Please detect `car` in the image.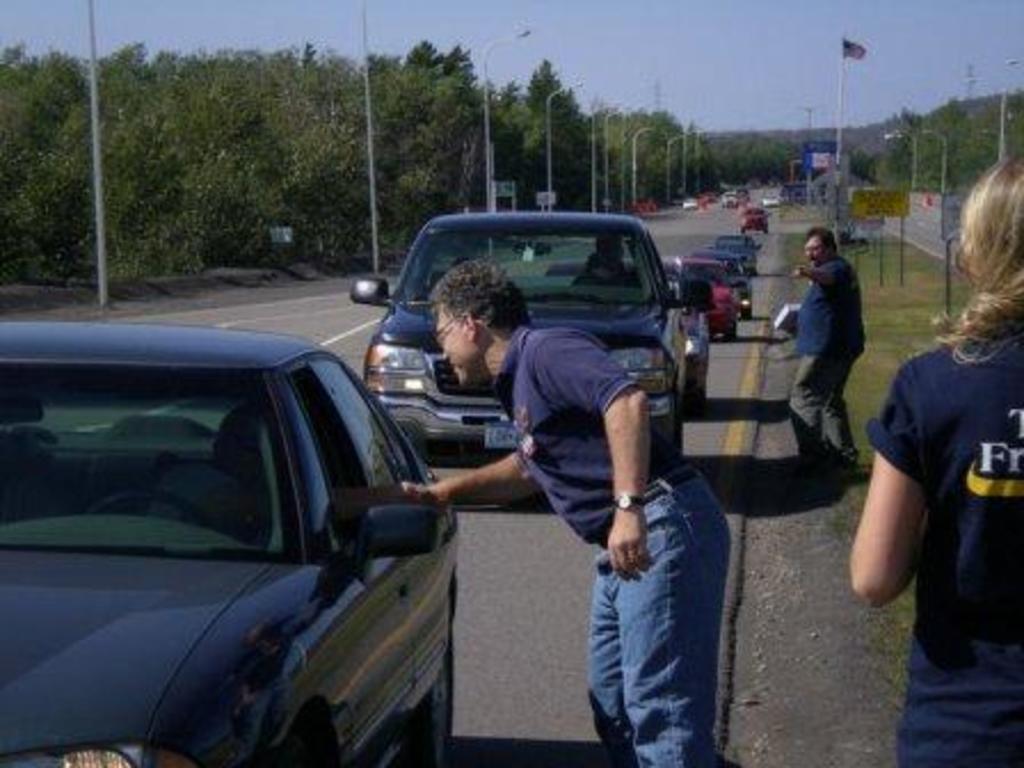
pyautogui.locateOnScreen(656, 249, 743, 350).
